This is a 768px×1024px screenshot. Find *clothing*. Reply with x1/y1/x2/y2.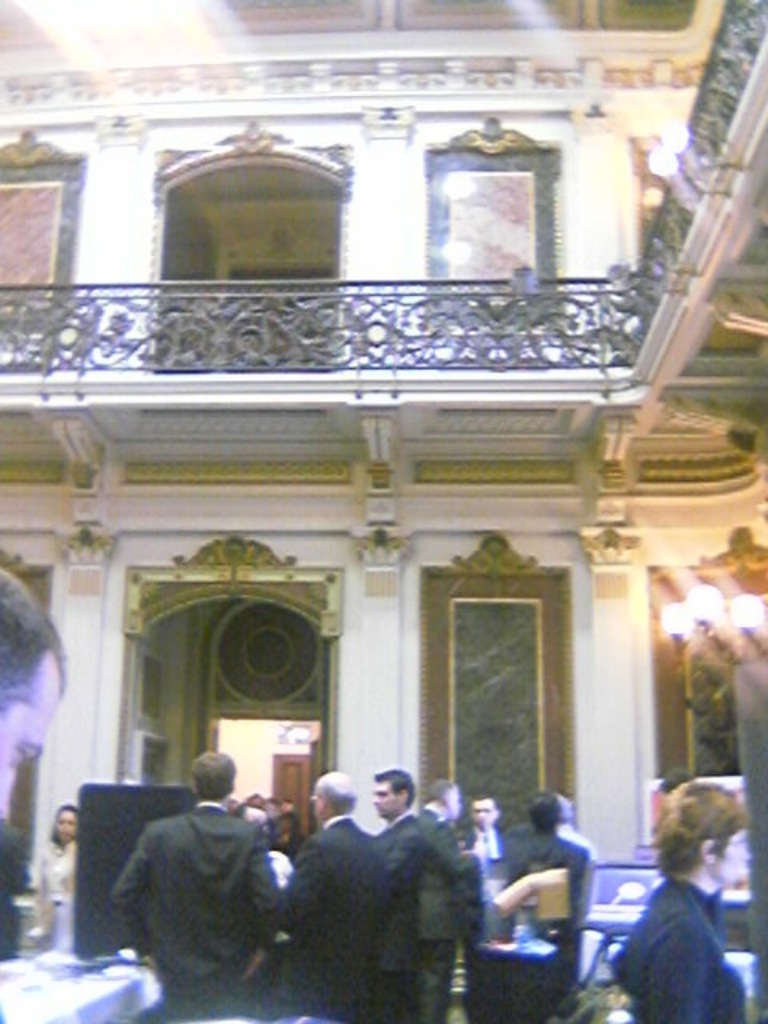
638/859/722/1022.
